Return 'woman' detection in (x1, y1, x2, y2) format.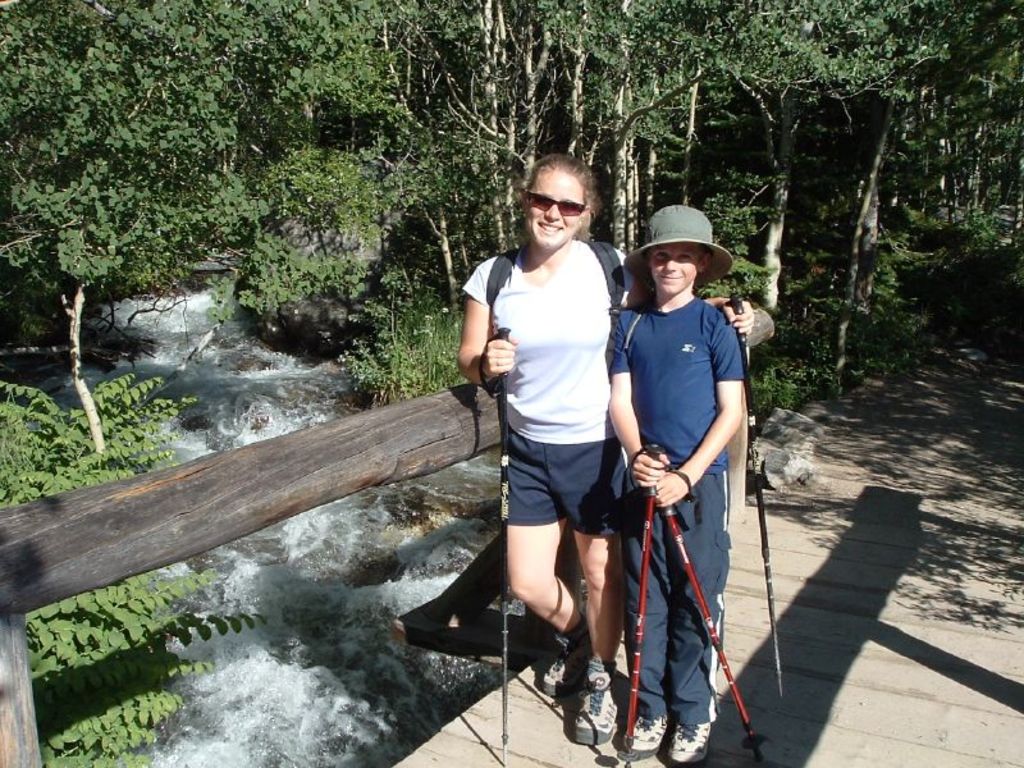
(460, 151, 755, 745).
